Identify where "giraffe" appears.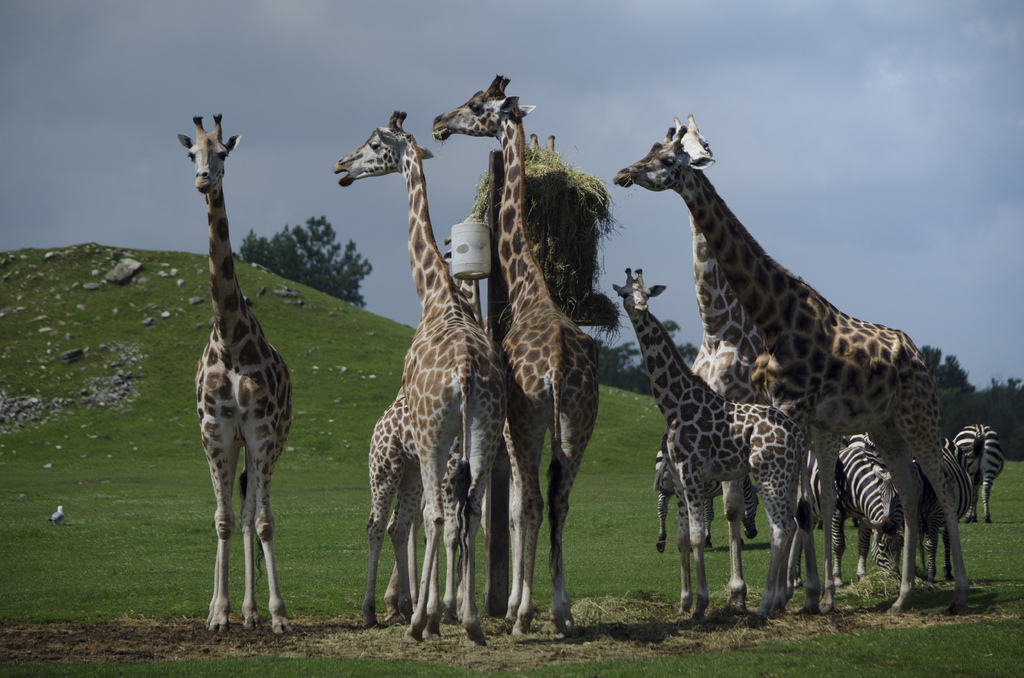
Appears at Rect(365, 211, 490, 629).
